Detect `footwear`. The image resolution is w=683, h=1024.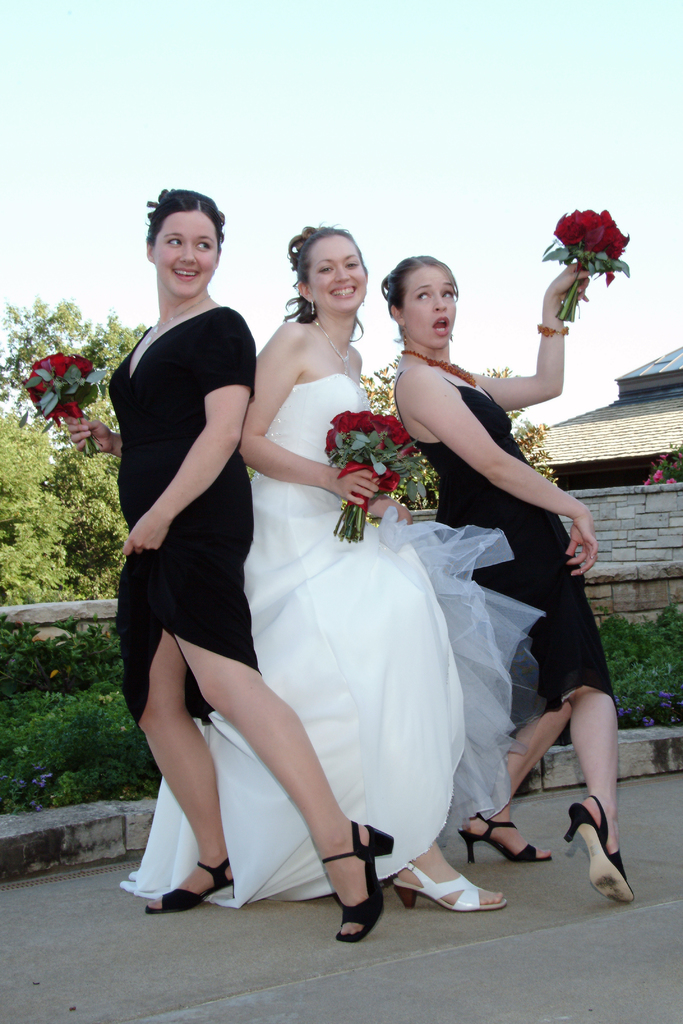
{"x1": 317, "y1": 817, "x2": 395, "y2": 938}.
